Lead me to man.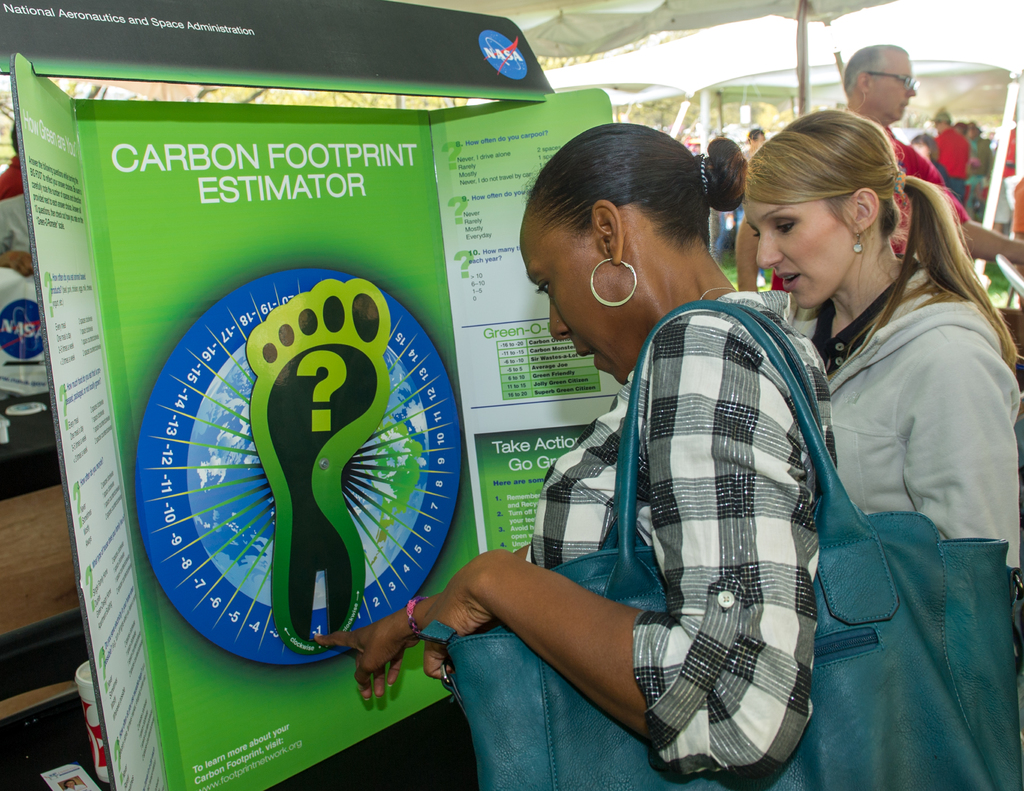
Lead to bbox=[0, 124, 40, 288].
